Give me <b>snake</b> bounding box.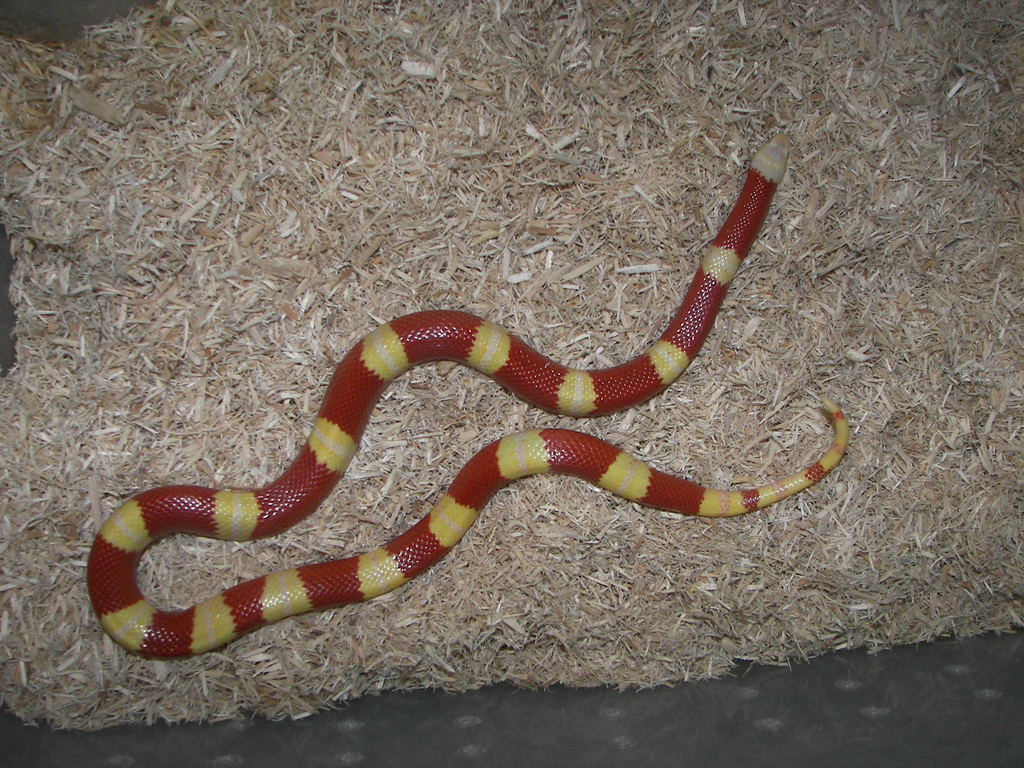
l=93, t=134, r=853, b=660.
